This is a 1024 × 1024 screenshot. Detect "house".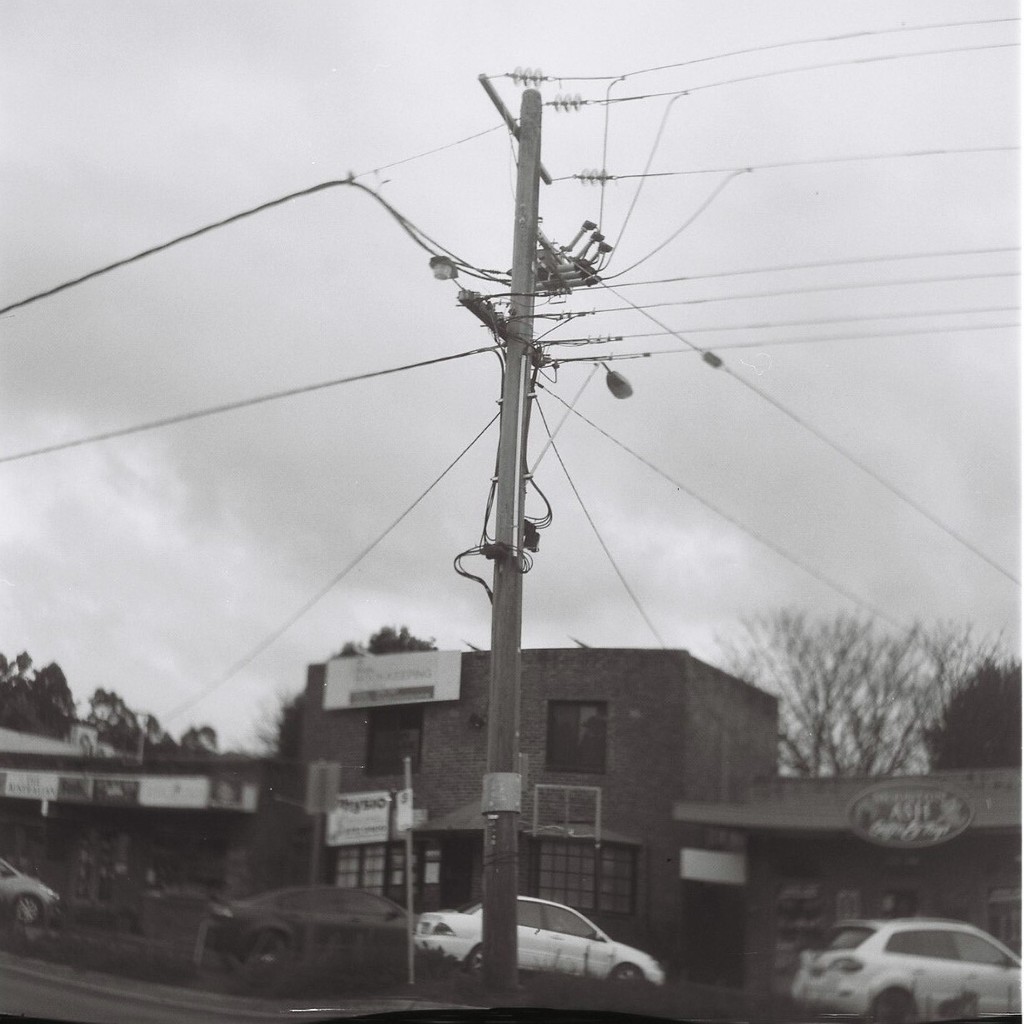
675/759/1023/1002.
